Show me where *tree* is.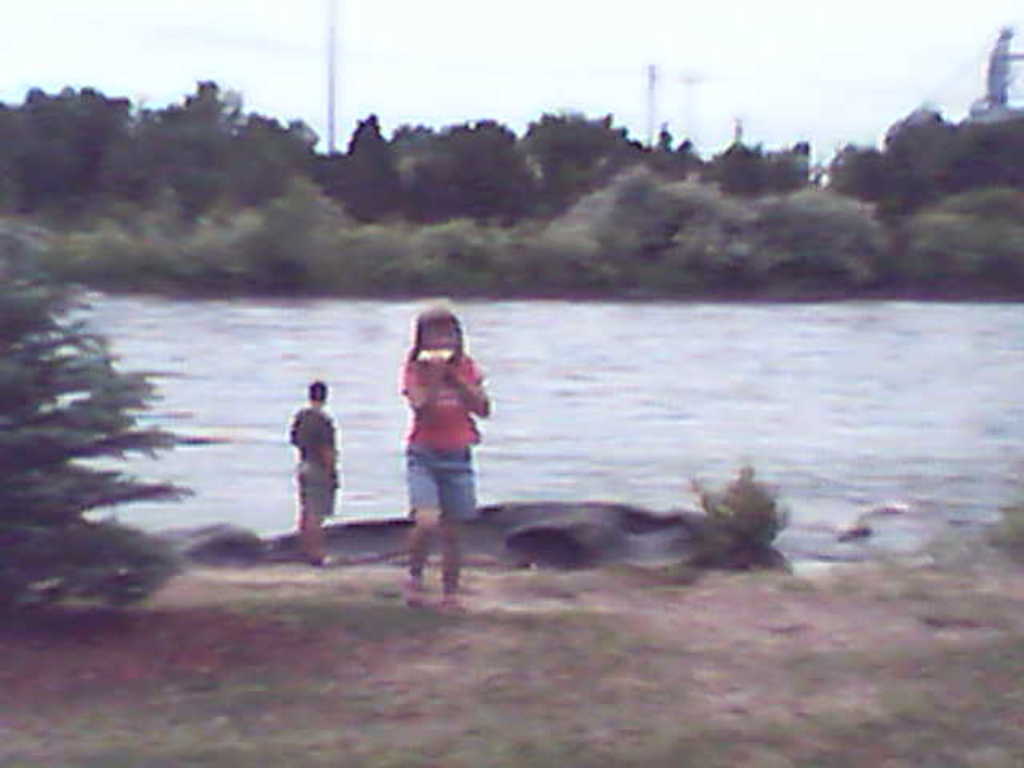
*tree* is at BBox(330, 109, 410, 224).
